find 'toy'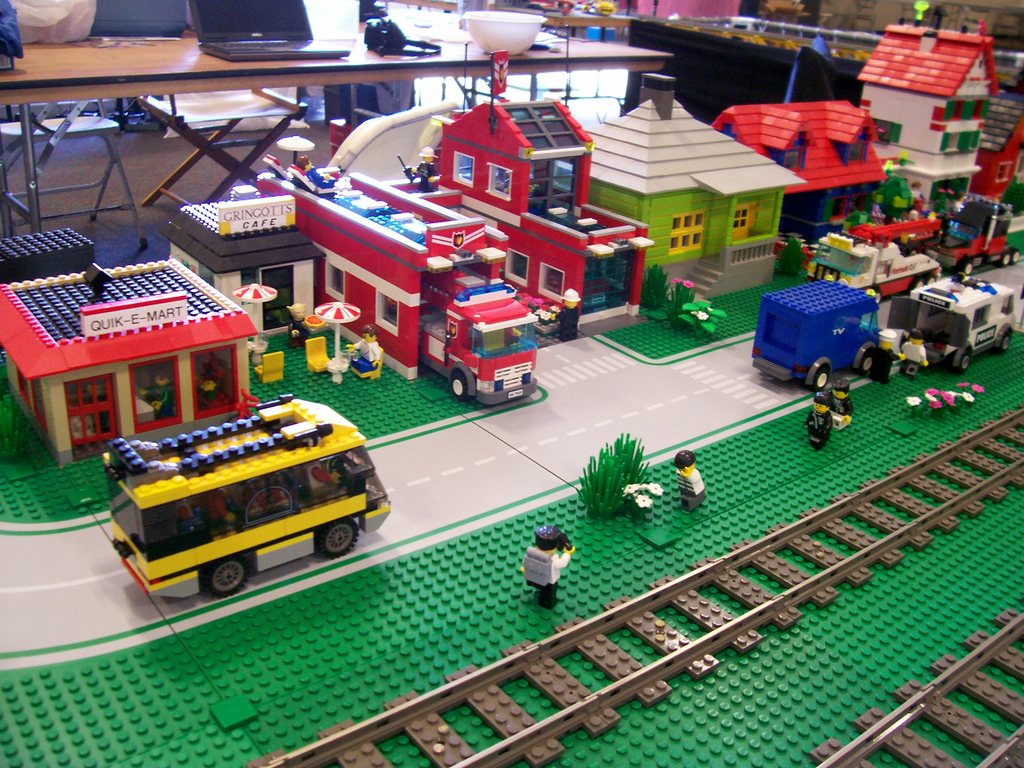
<bbox>524, 523, 574, 598</bbox>
